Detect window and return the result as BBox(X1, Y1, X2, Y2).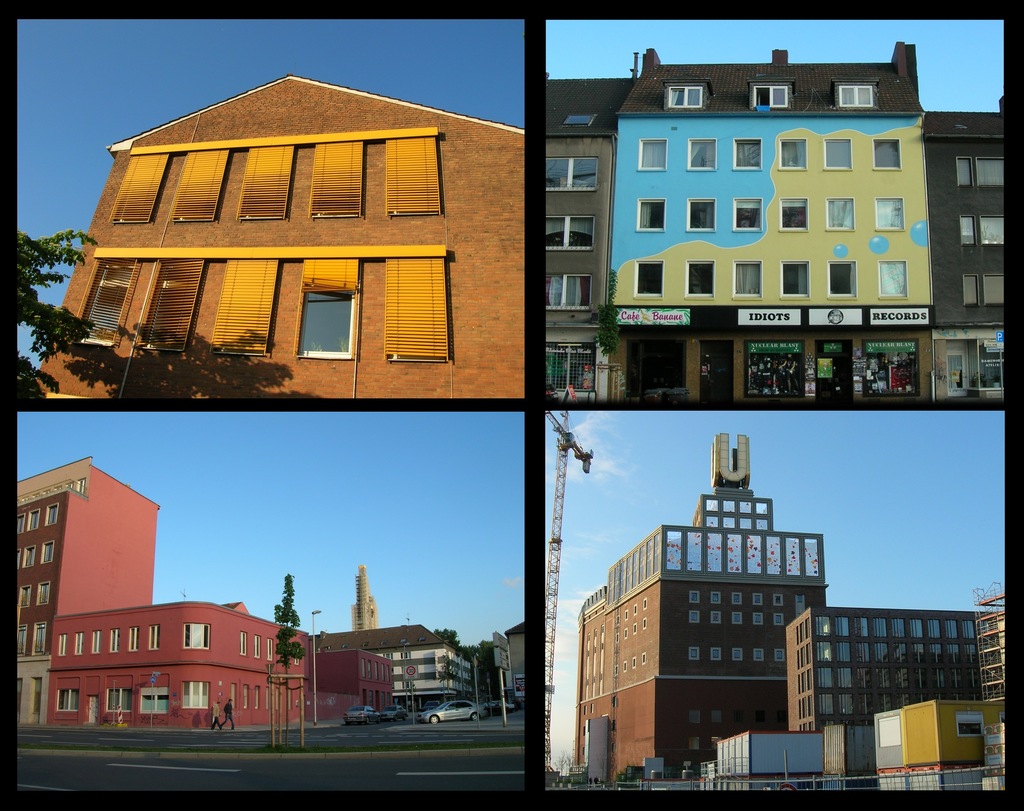
BBox(113, 149, 170, 227).
